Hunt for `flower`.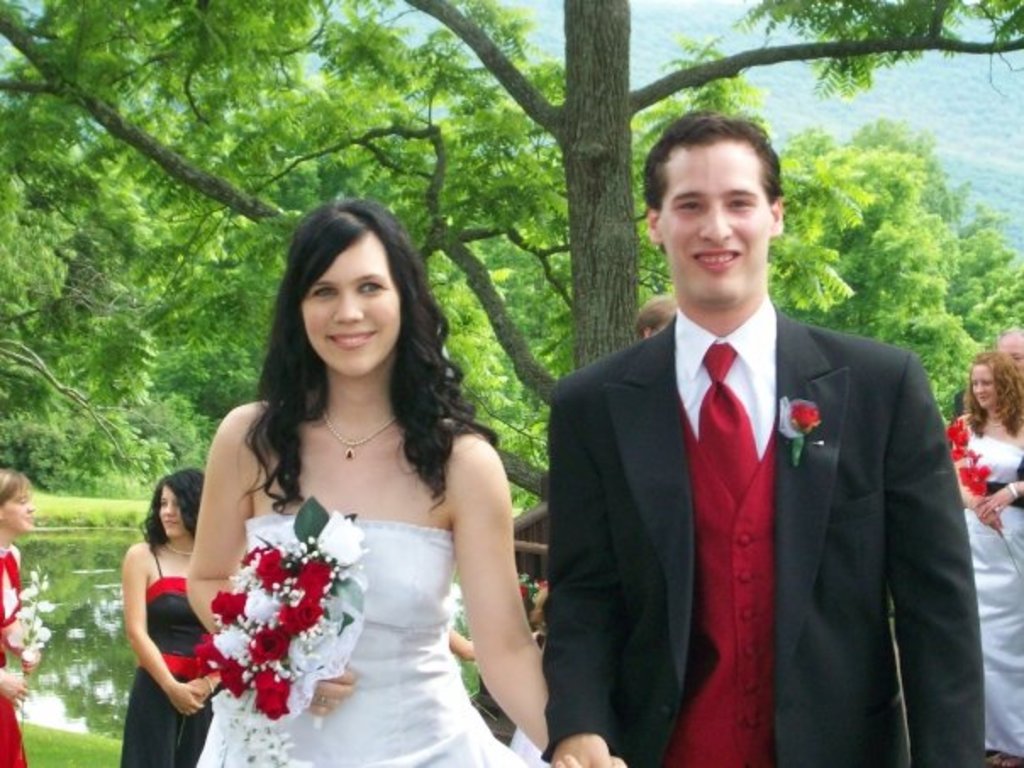
Hunted down at detection(207, 658, 251, 693).
